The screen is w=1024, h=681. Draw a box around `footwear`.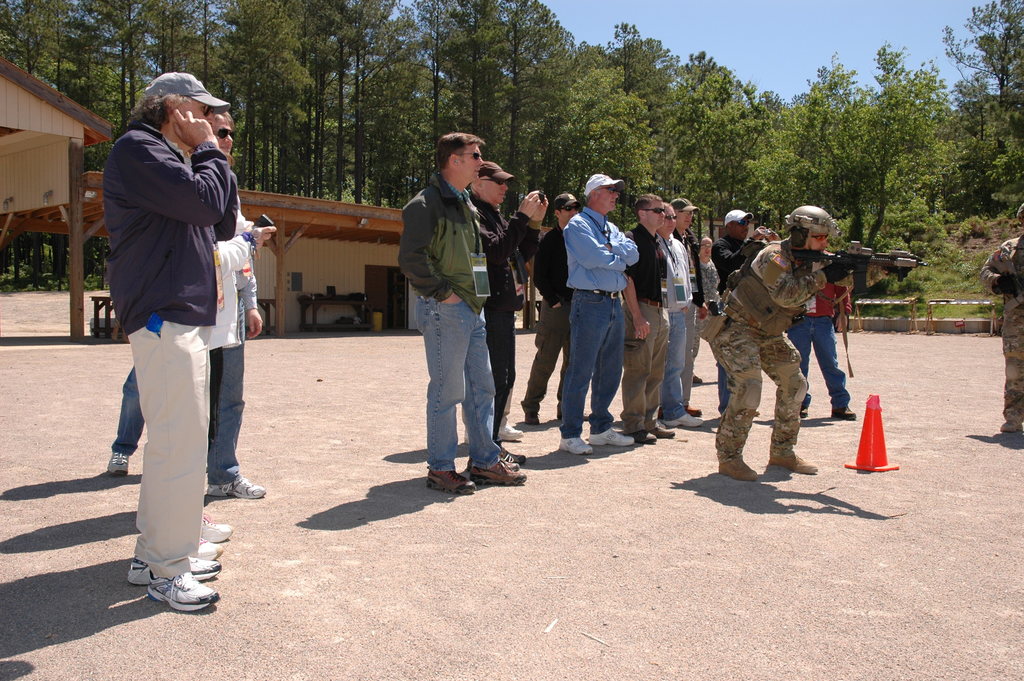
<region>828, 407, 856, 419</region>.
